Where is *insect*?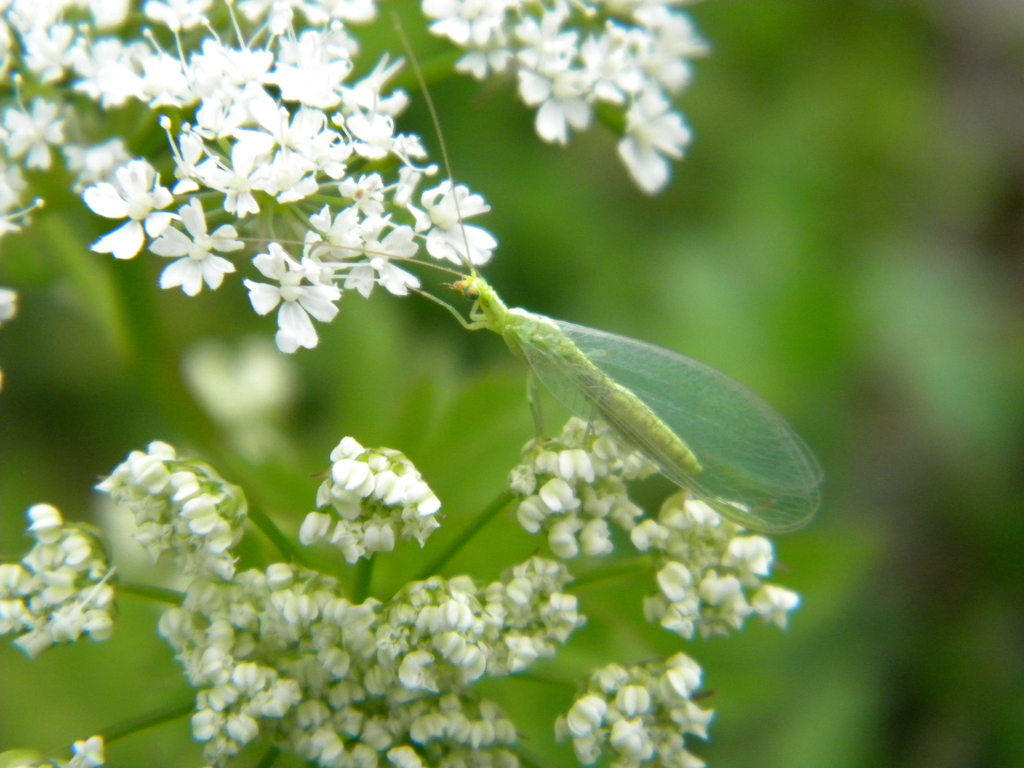
Rect(202, 9, 828, 538).
